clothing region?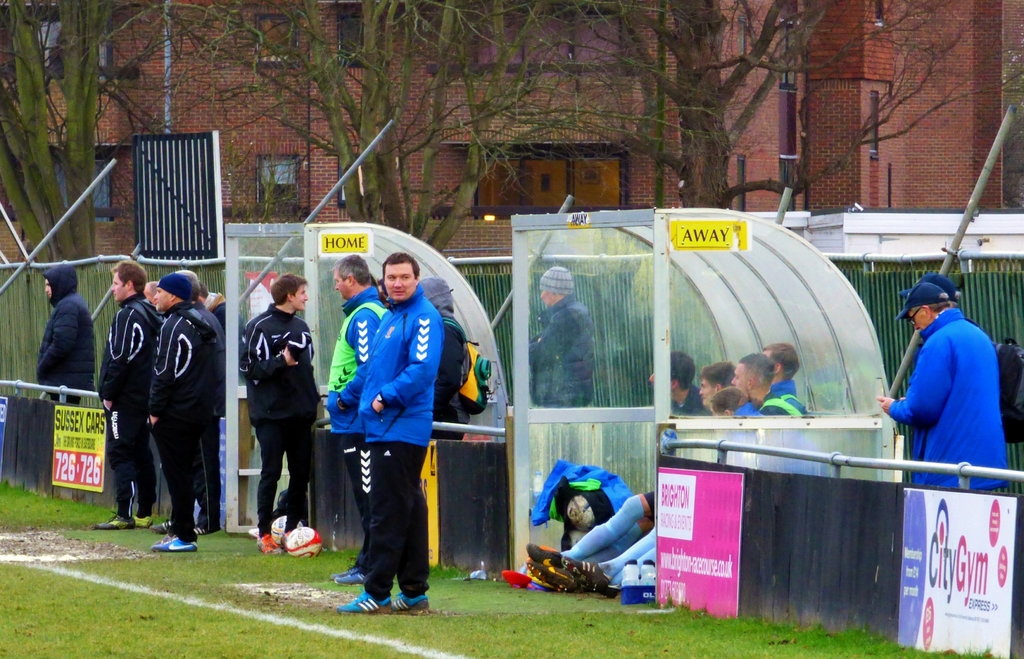
left=246, top=299, right=316, bottom=542
